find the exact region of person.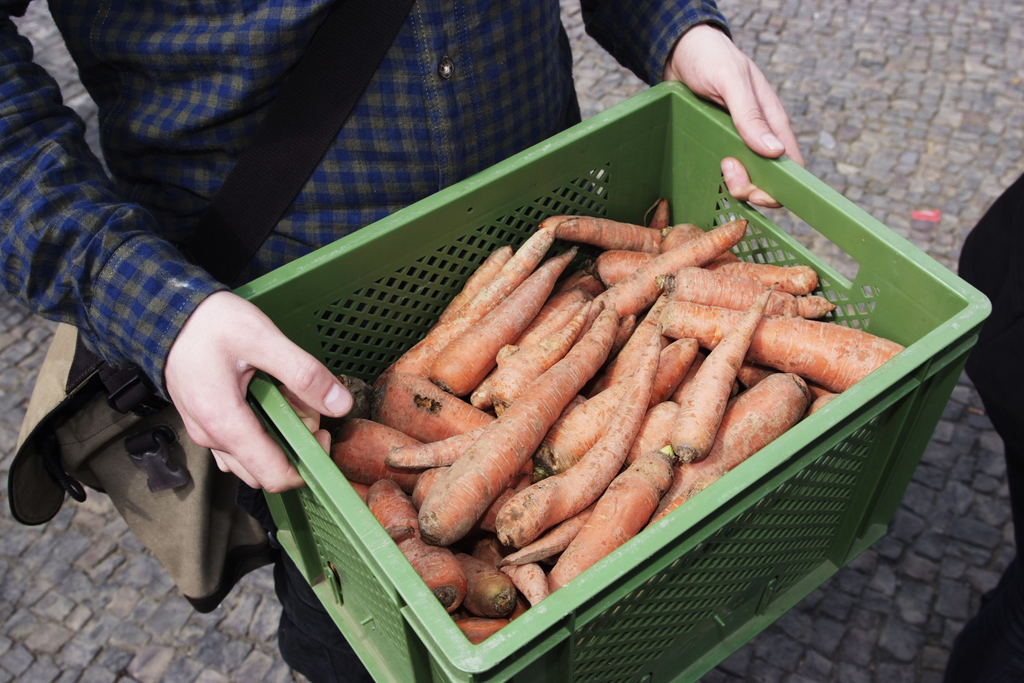
Exact region: (left=0, top=0, right=803, bottom=682).
